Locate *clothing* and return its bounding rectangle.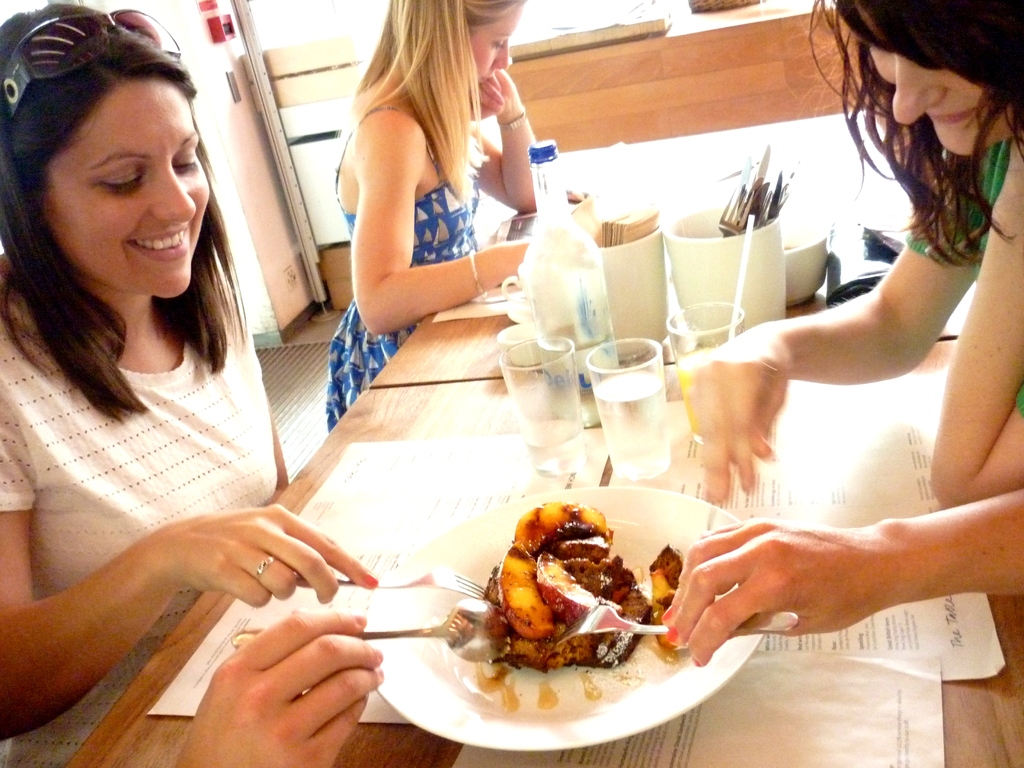
select_region(907, 138, 1023, 420).
